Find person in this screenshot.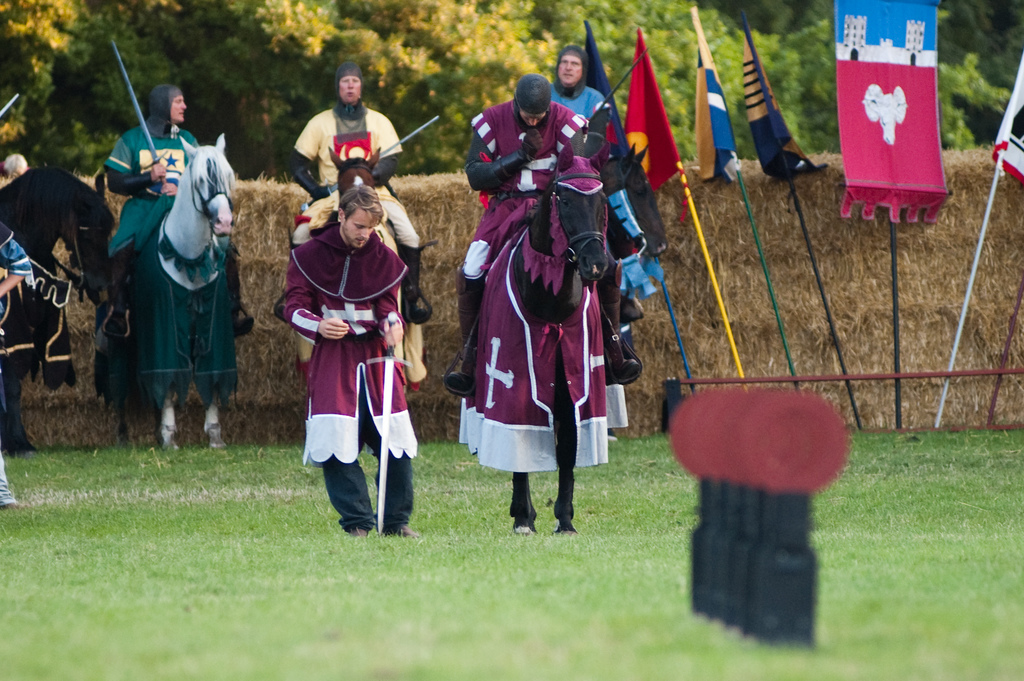
The bounding box for person is pyautogui.locateOnScreen(0, 220, 36, 508).
